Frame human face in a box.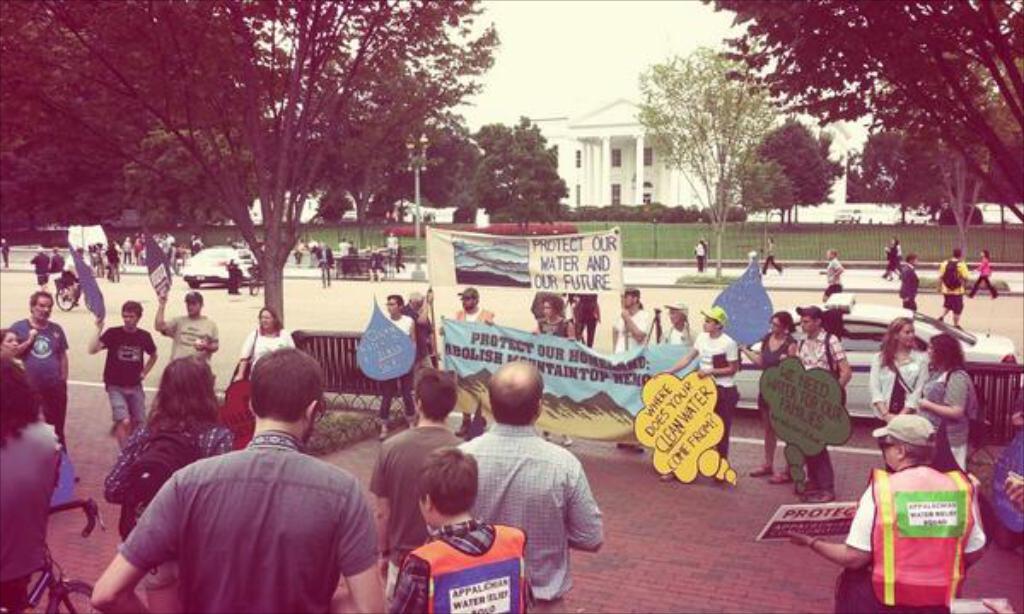
(879,430,899,471).
